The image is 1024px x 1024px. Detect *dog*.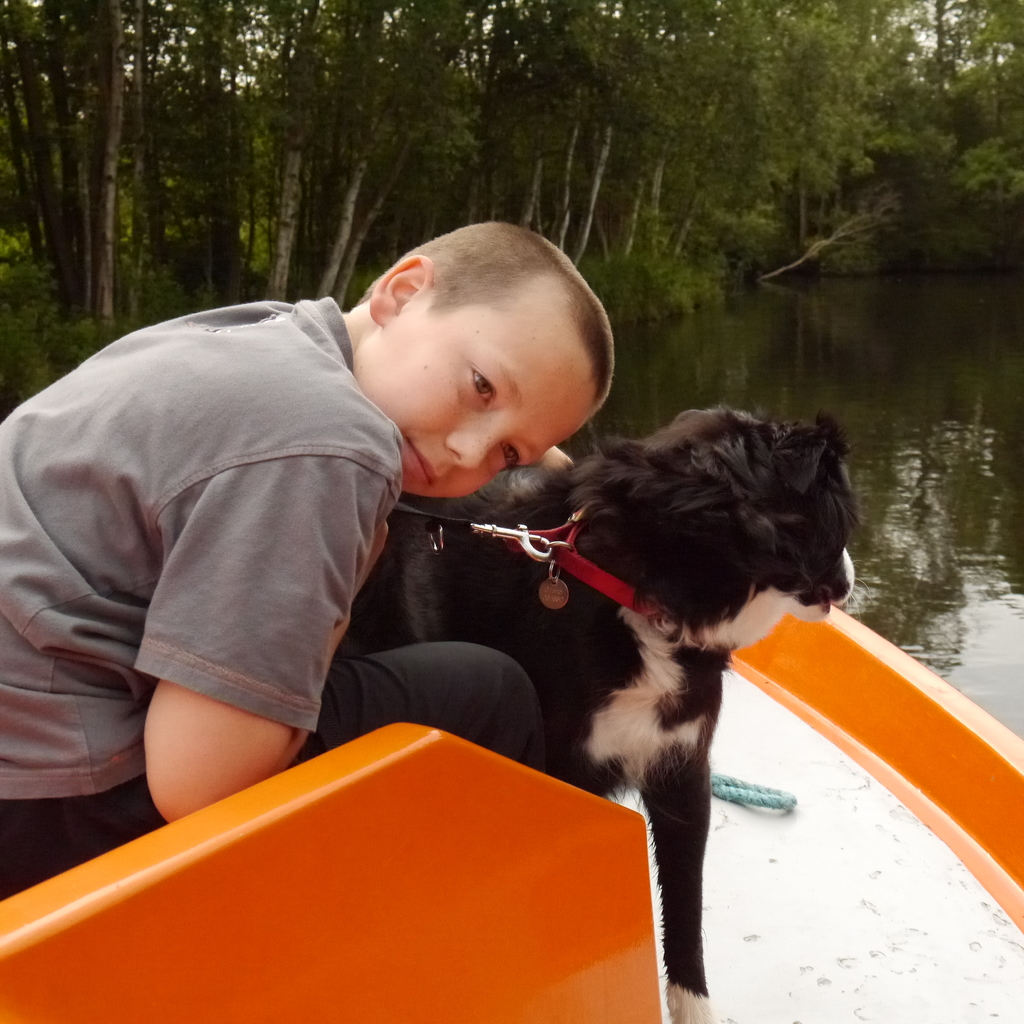
Detection: 326/405/859/1023.
